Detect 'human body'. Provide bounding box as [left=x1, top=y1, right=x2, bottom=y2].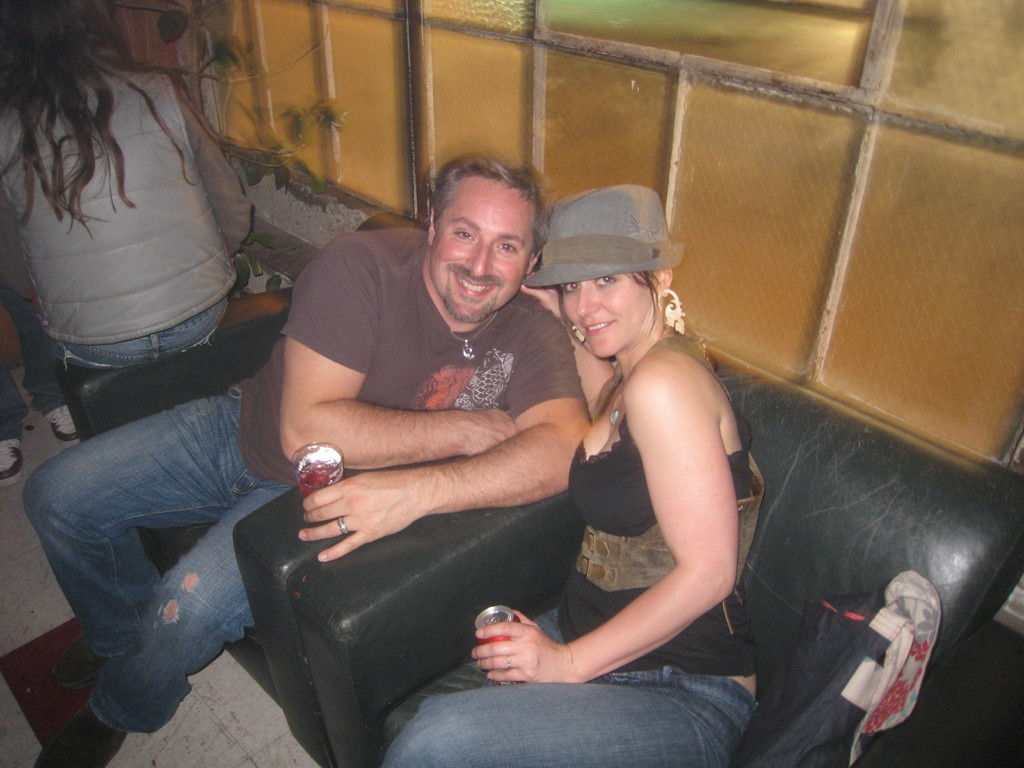
[left=0, top=362, right=33, bottom=485].
